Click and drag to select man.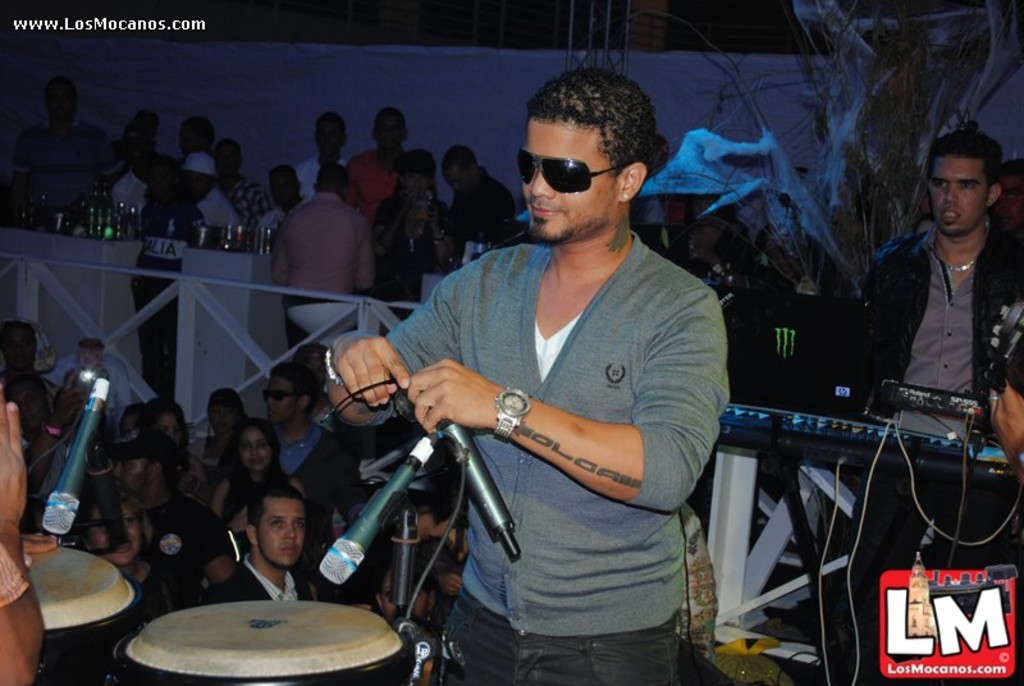
Selection: select_region(200, 483, 335, 604).
